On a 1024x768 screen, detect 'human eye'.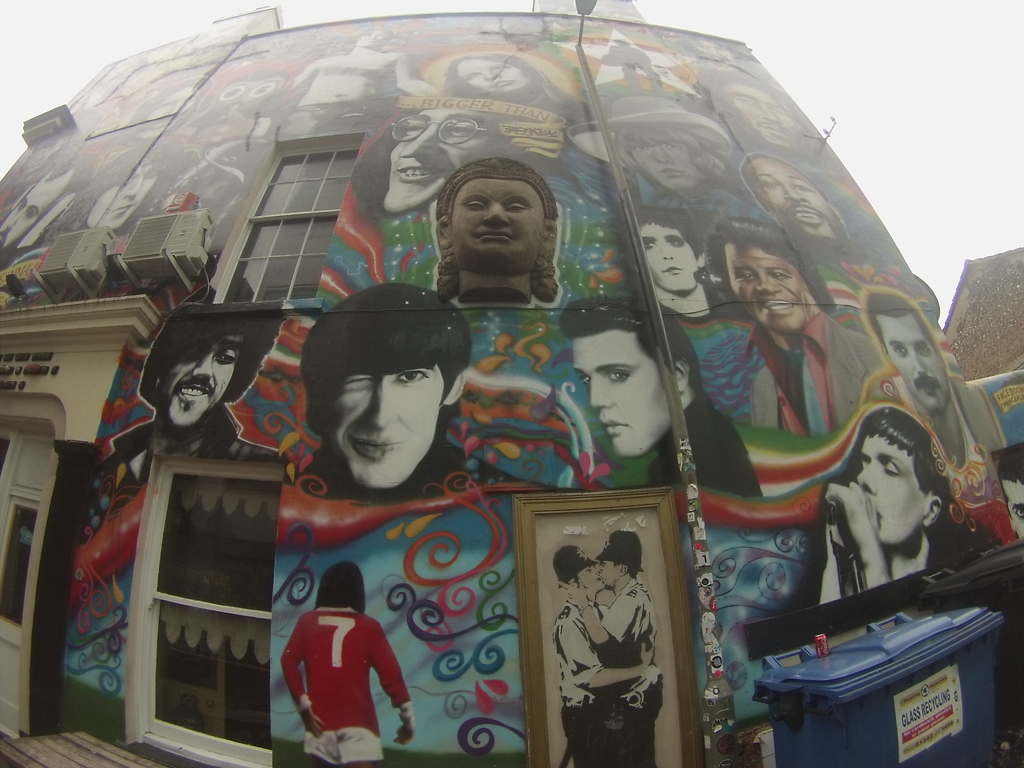
box(467, 70, 479, 82).
